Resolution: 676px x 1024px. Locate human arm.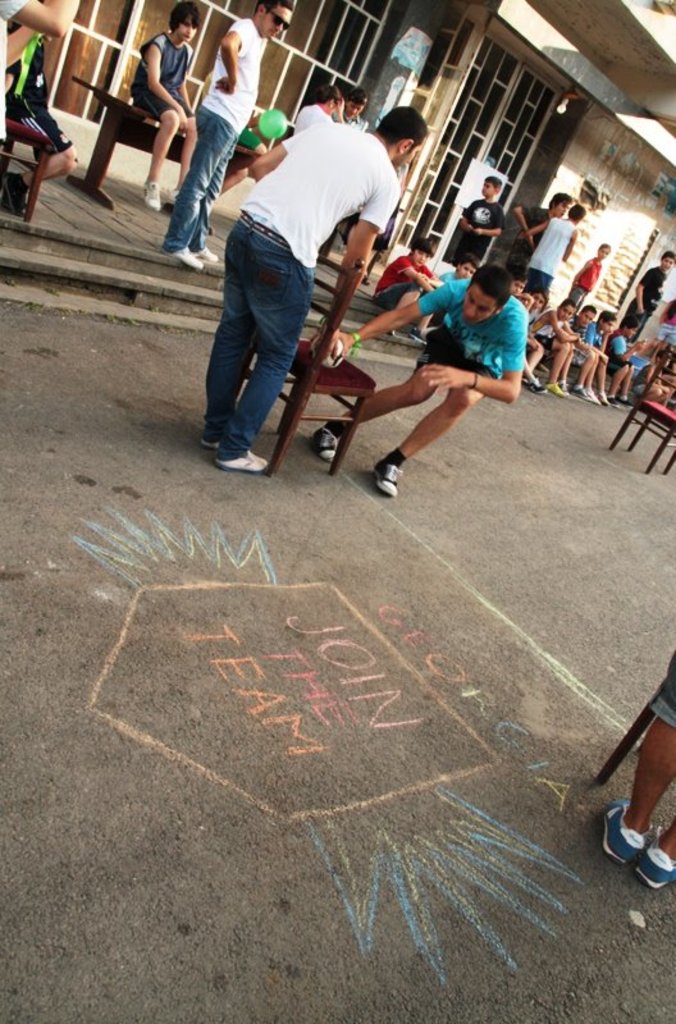
328,276,447,361.
